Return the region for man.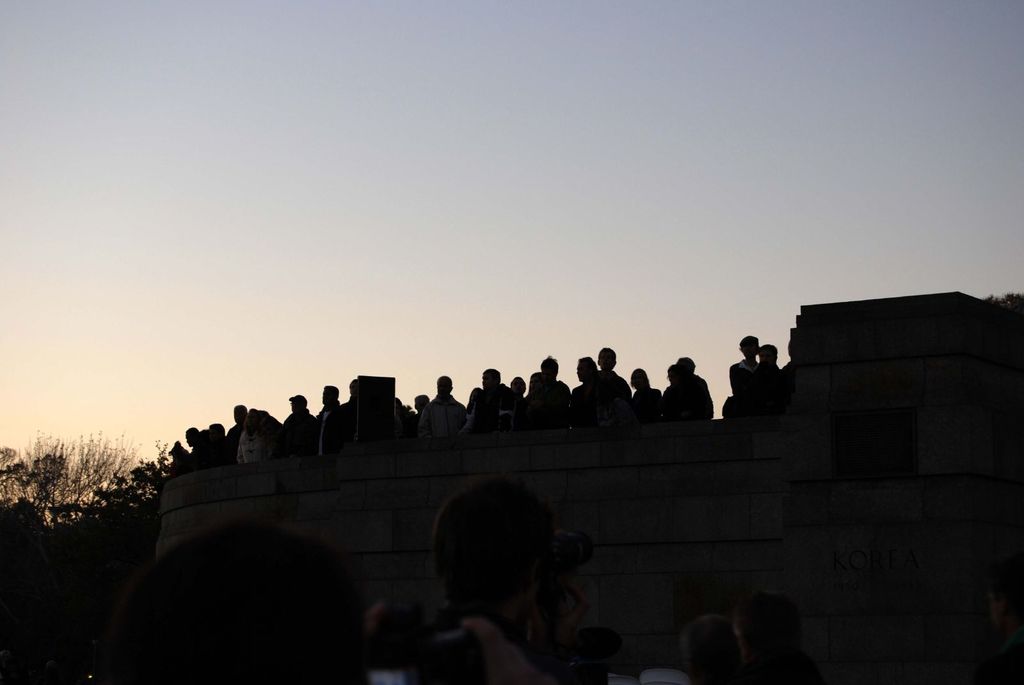
bbox(230, 399, 248, 436).
